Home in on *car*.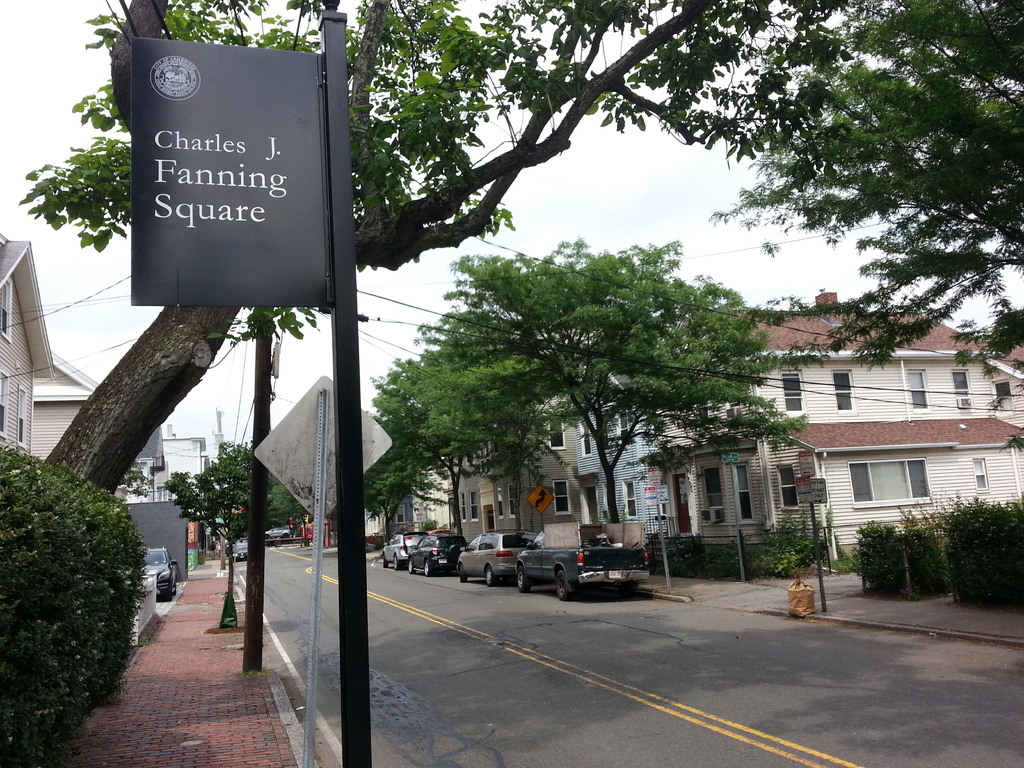
Homed in at locate(230, 541, 250, 564).
